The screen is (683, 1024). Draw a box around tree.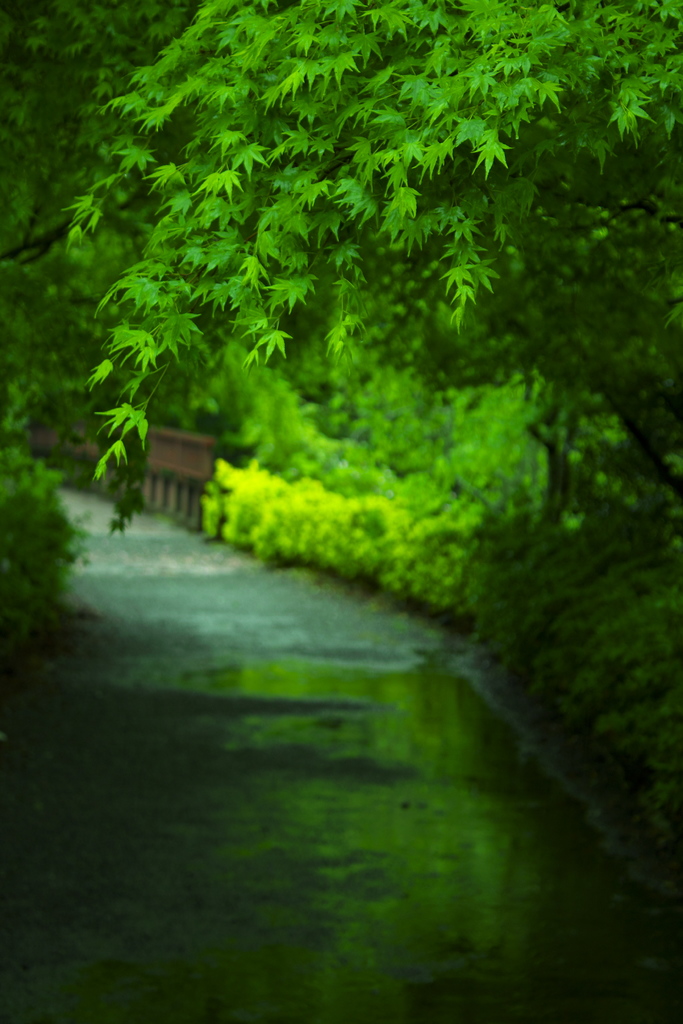
Rect(0, 0, 679, 911).
